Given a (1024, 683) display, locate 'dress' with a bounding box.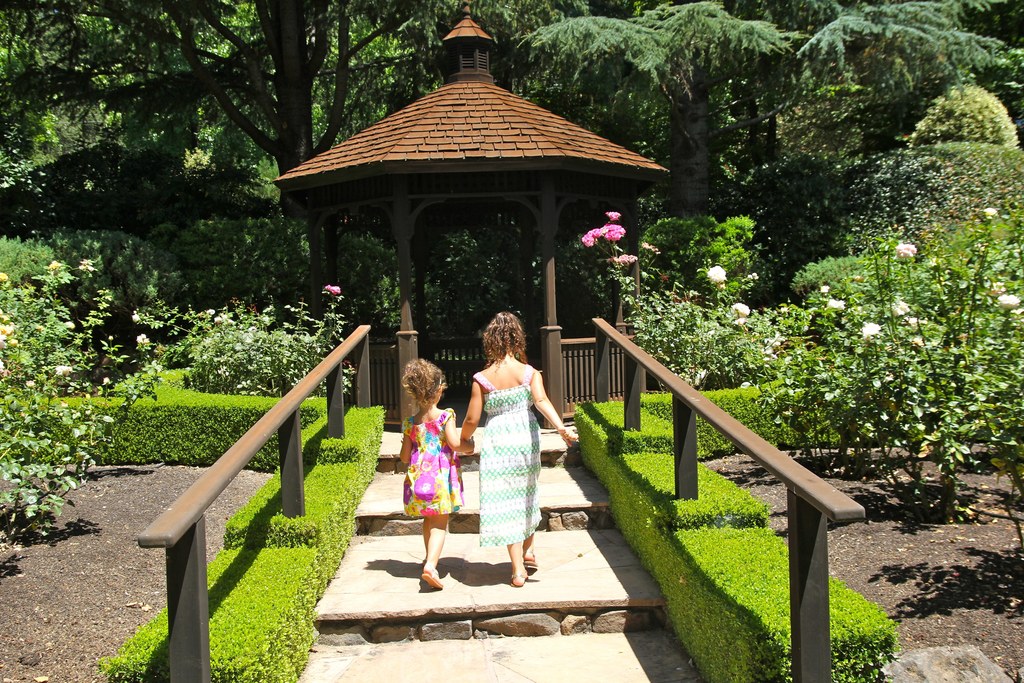
Located: x1=469 y1=363 x2=543 y2=544.
